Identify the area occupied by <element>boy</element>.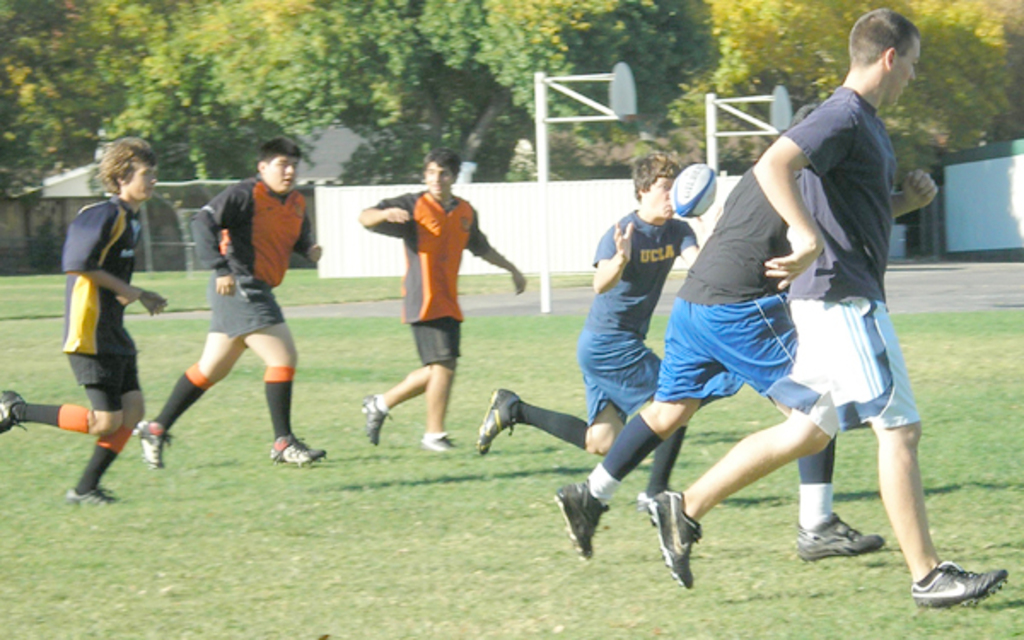
Area: 358/148/527/454.
